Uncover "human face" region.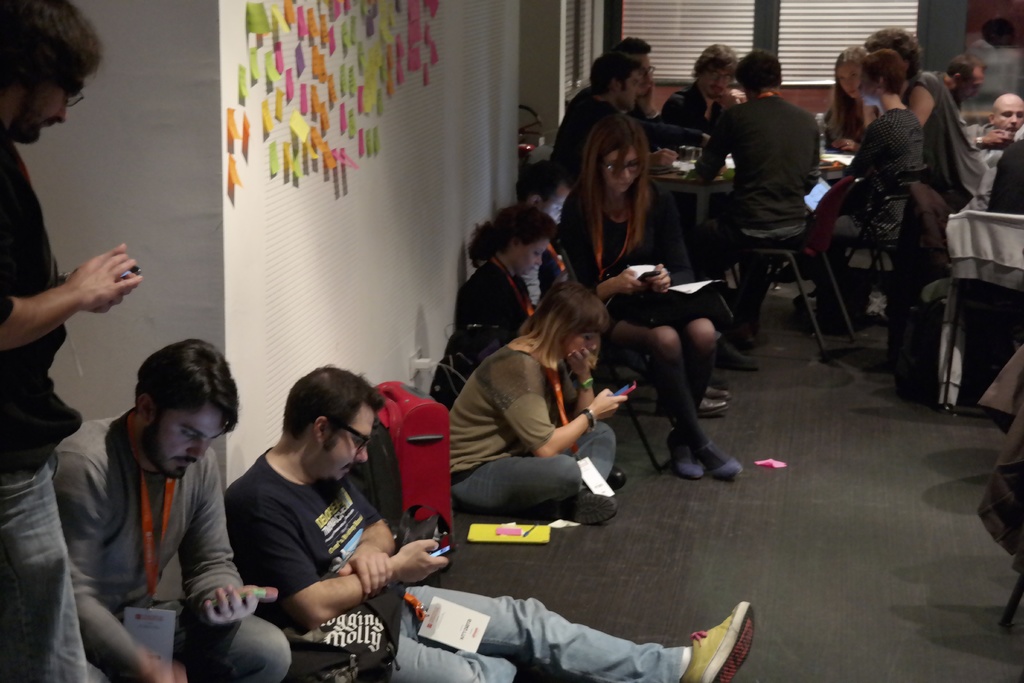
Uncovered: locate(855, 67, 879, 104).
